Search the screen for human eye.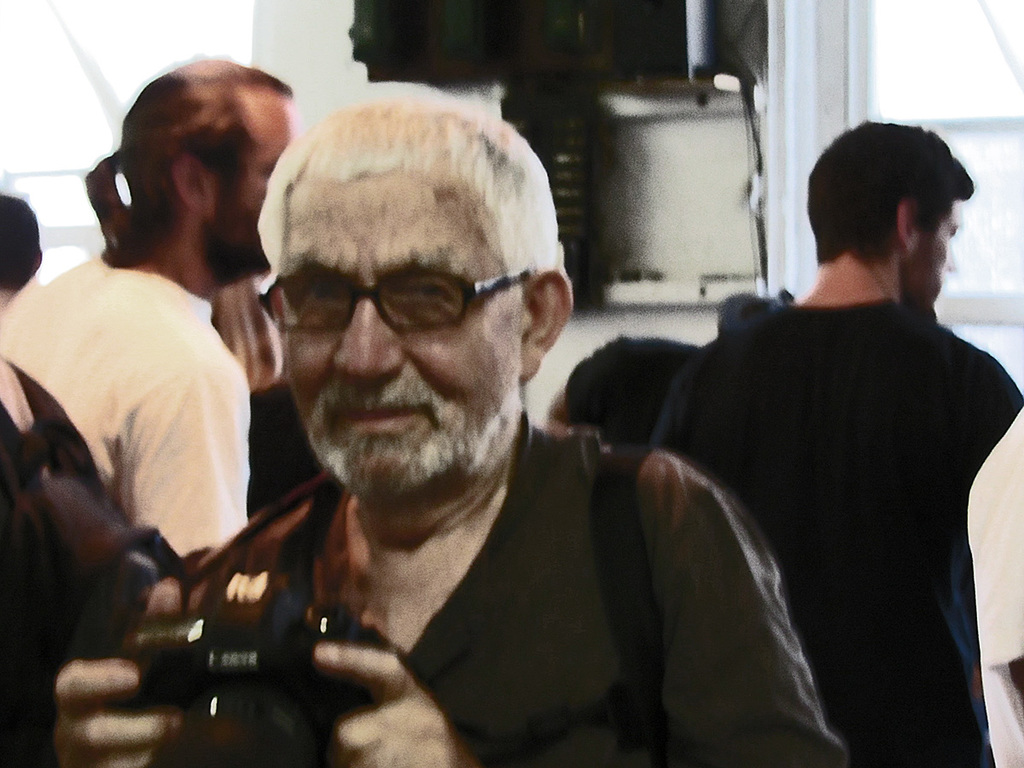
Found at (396,276,449,301).
